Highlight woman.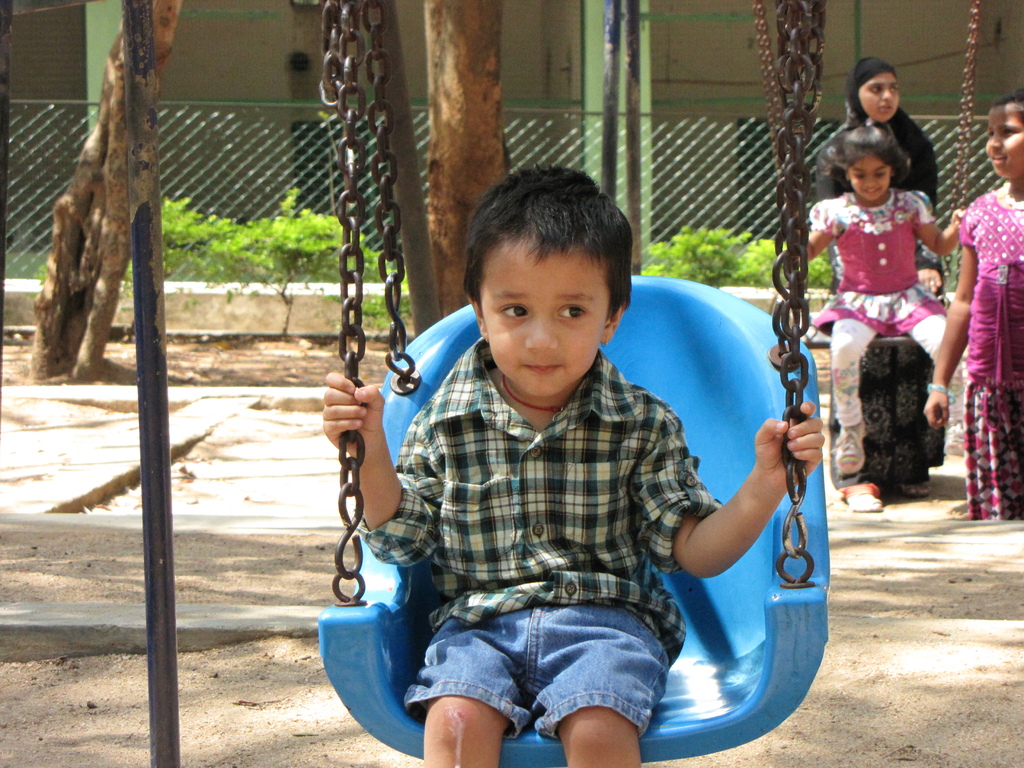
Highlighted region: Rect(808, 56, 942, 510).
